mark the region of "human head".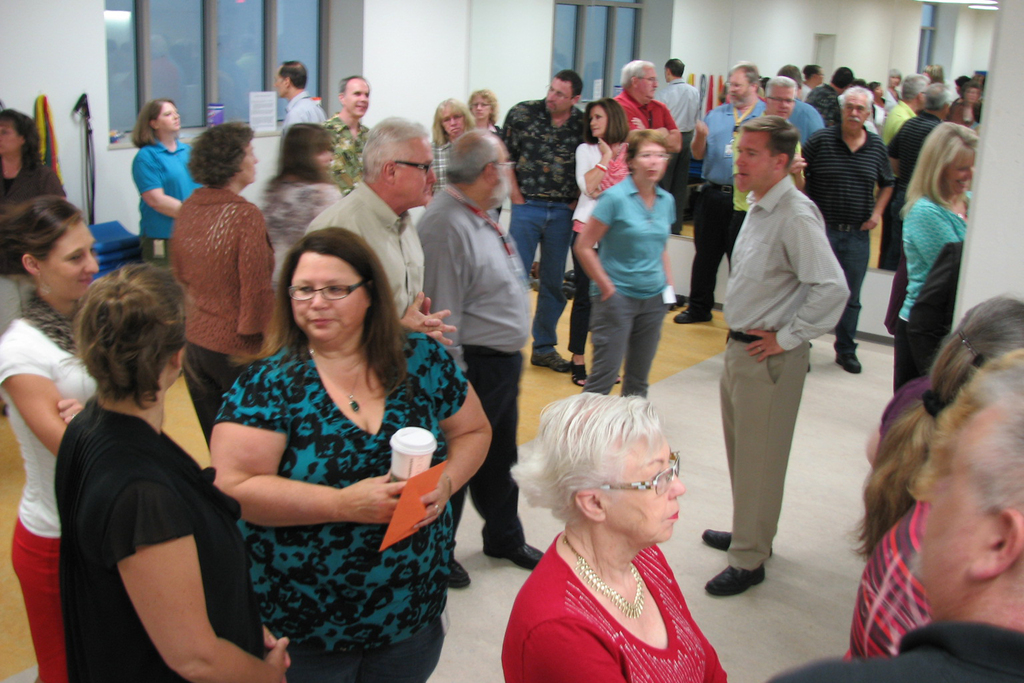
Region: l=362, t=115, r=433, b=205.
